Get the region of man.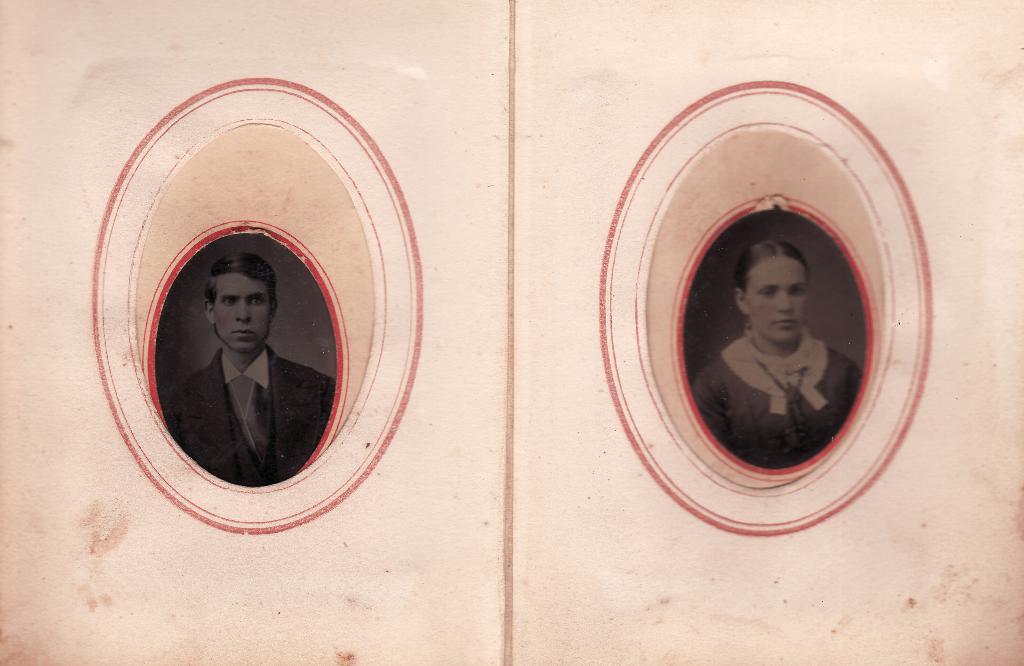
bbox=(163, 259, 339, 489).
